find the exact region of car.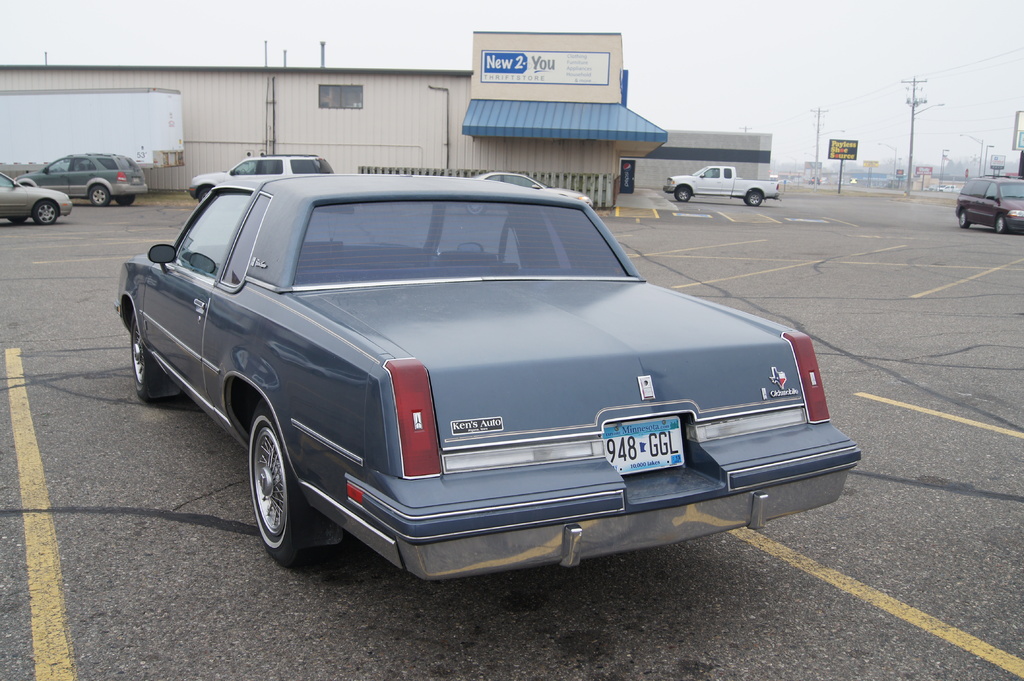
Exact region: 934,182,964,192.
